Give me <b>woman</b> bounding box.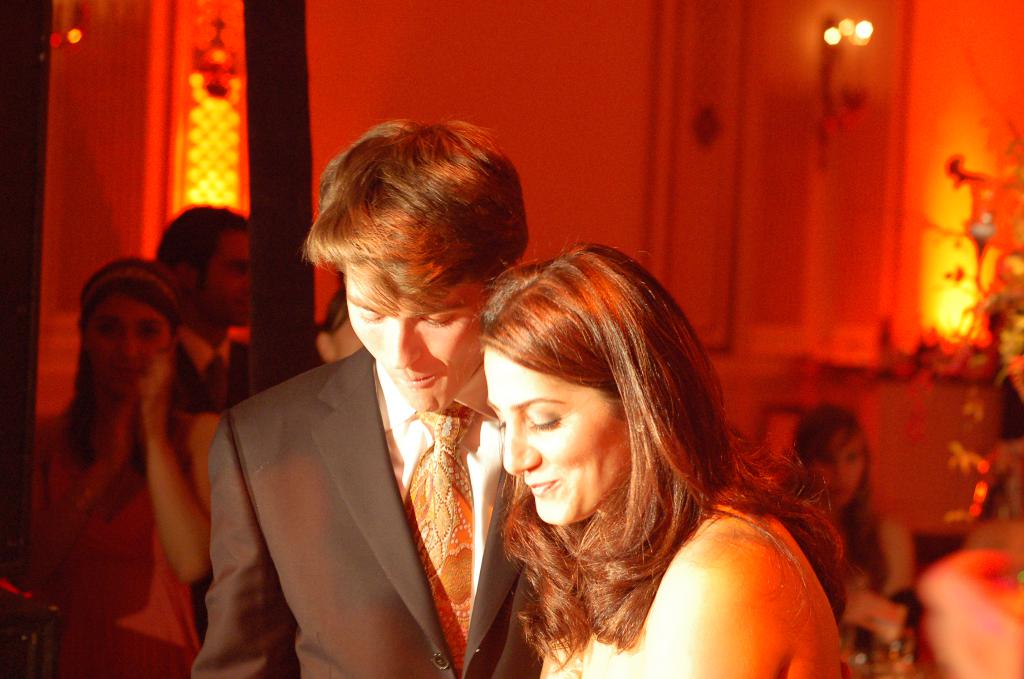
(26, 258, 229, 678).
